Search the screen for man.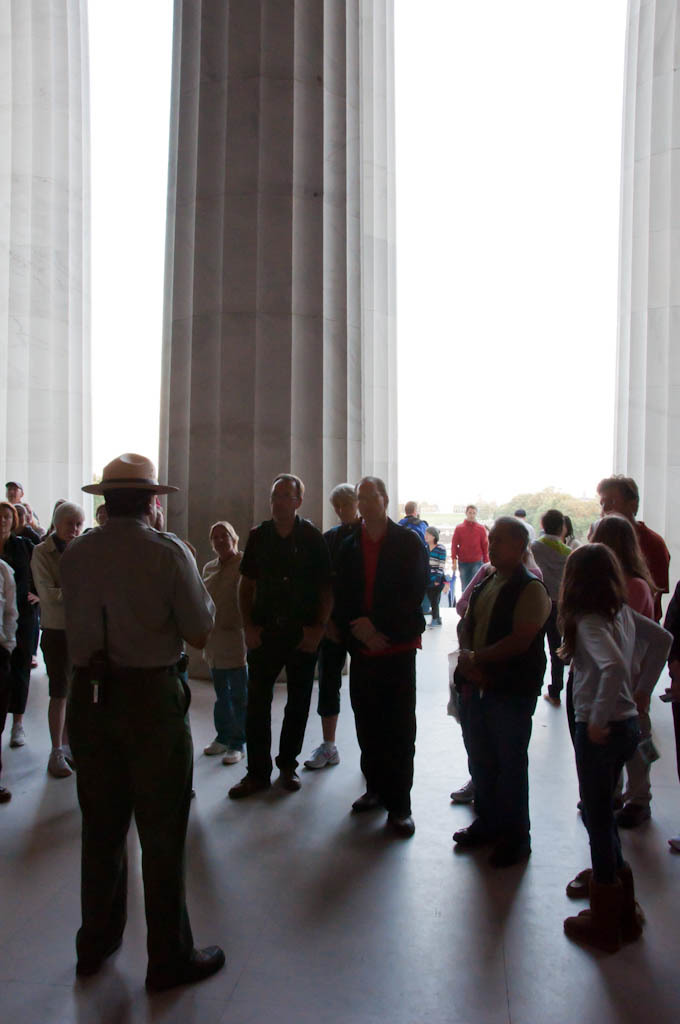
Found at (left=29, top=503, right=97, bottom=762).
